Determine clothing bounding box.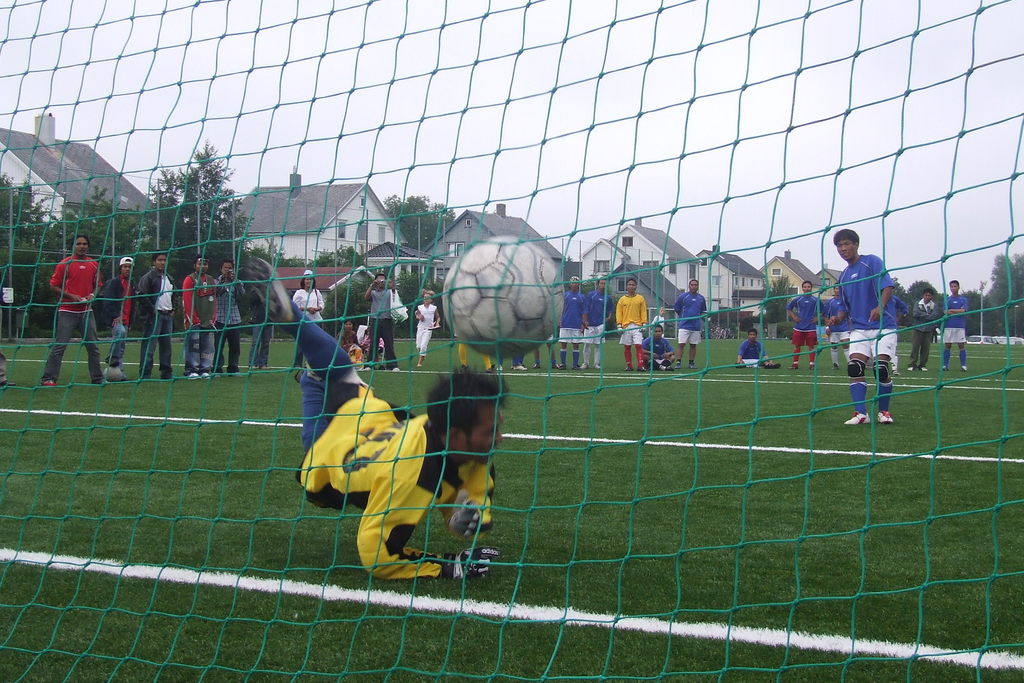
Determined: detection(943, 292, 973, 344).
